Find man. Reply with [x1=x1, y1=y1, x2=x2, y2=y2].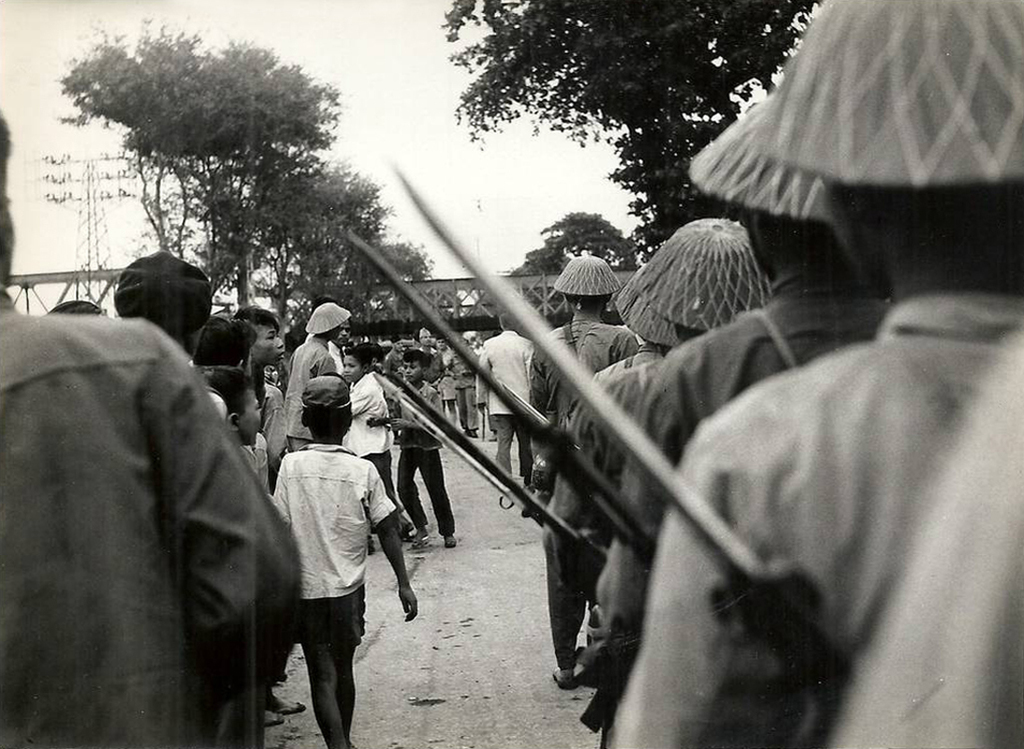
[x1=402, y1=320, x2=445, y2=421].
